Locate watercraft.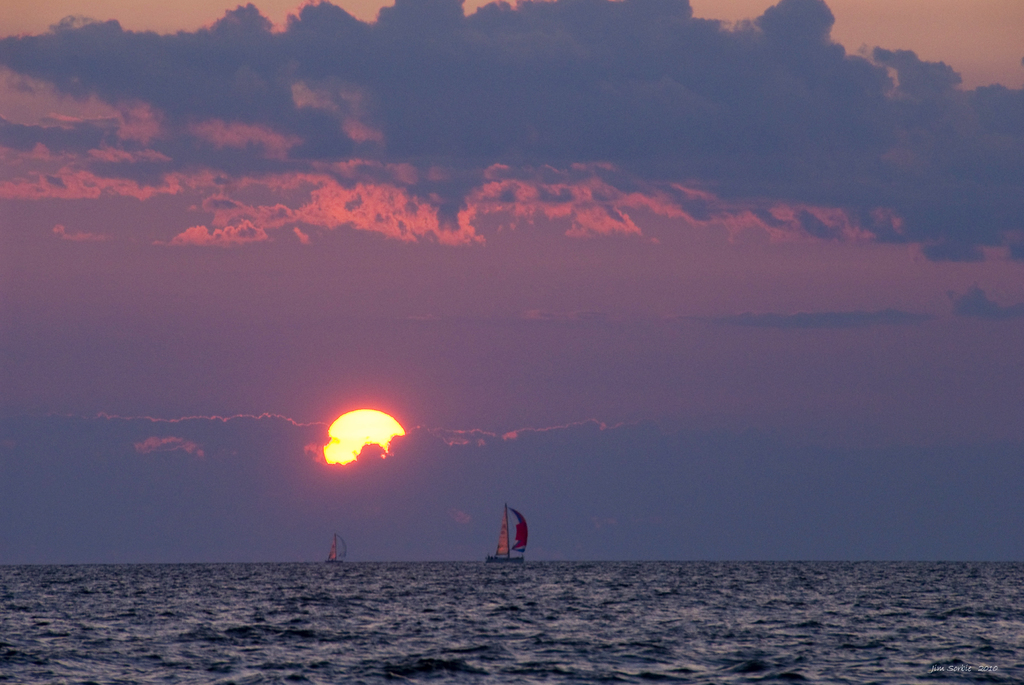
Bounding box: 479, 505, 531, 563.
